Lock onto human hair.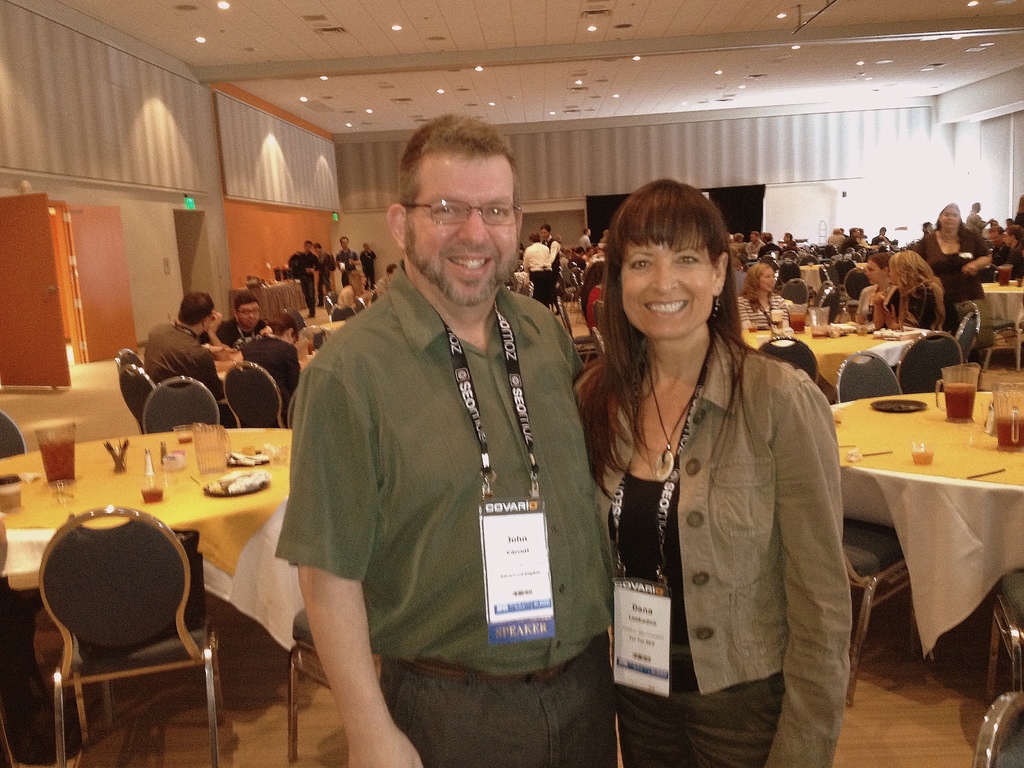
Locked: (399,113,515,214).
